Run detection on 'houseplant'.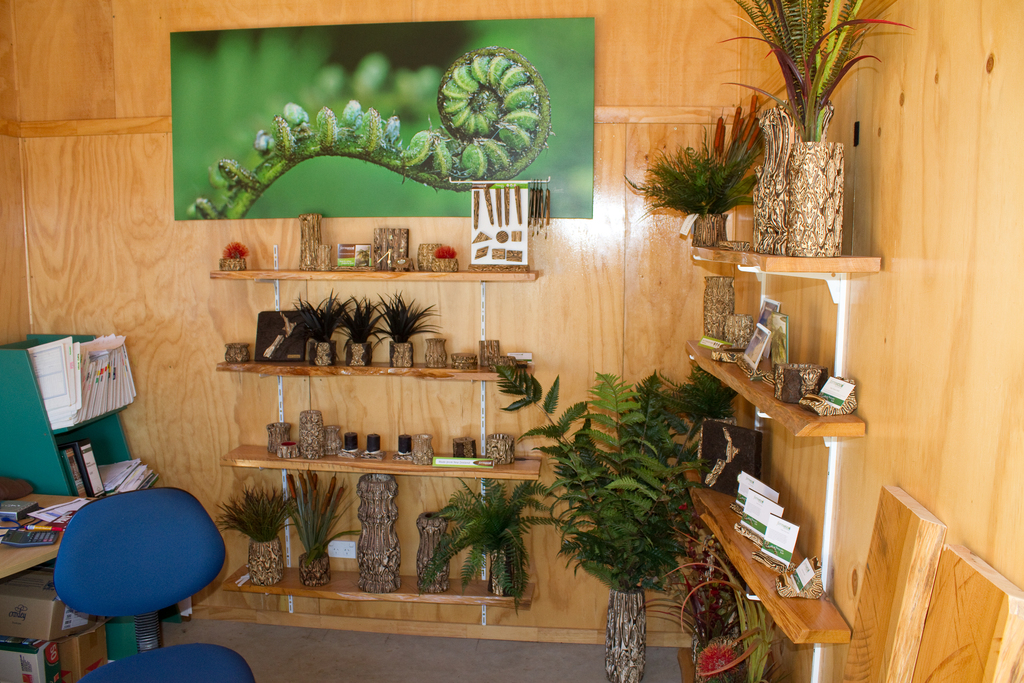
Result: region(624, 110, 765, 252).
